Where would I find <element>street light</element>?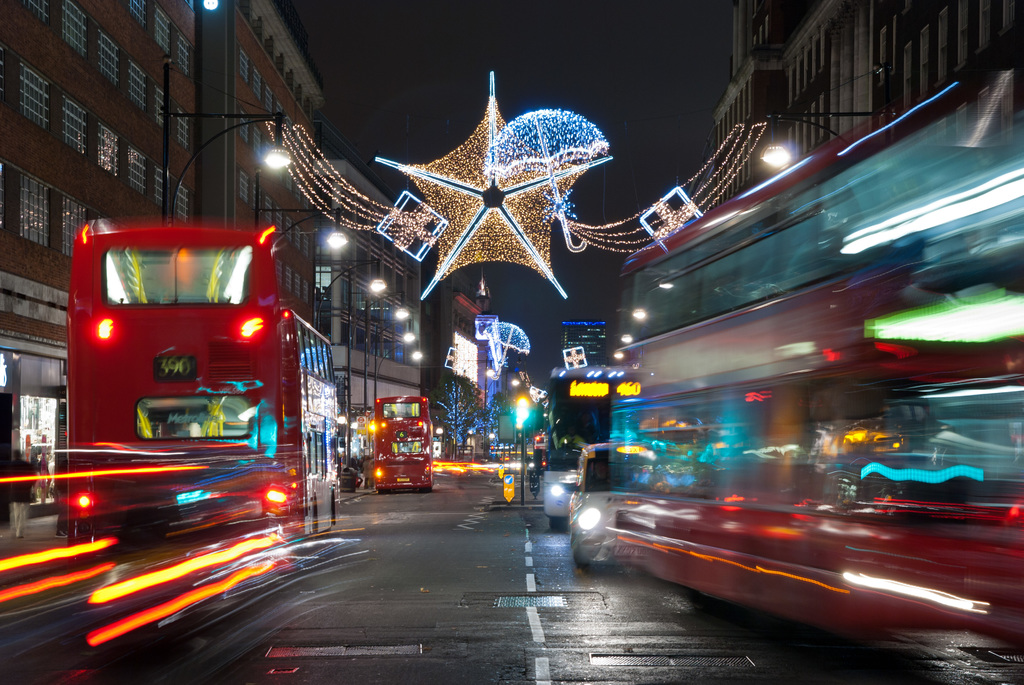
At detection(173, 106, 291, 226).
